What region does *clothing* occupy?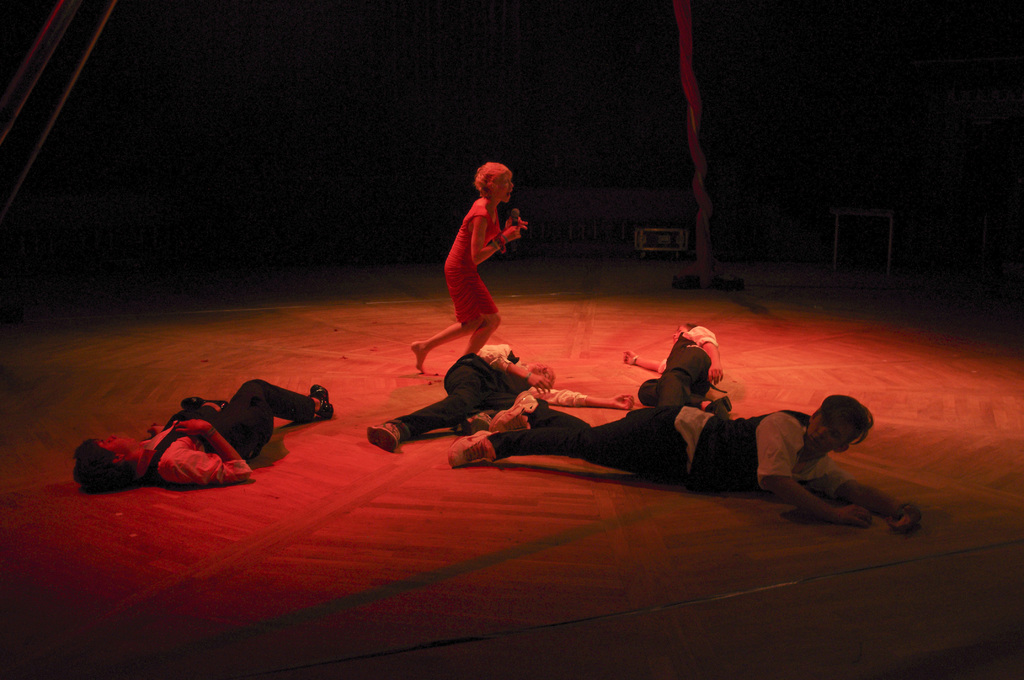
rect(638, 329, 719, 412).
